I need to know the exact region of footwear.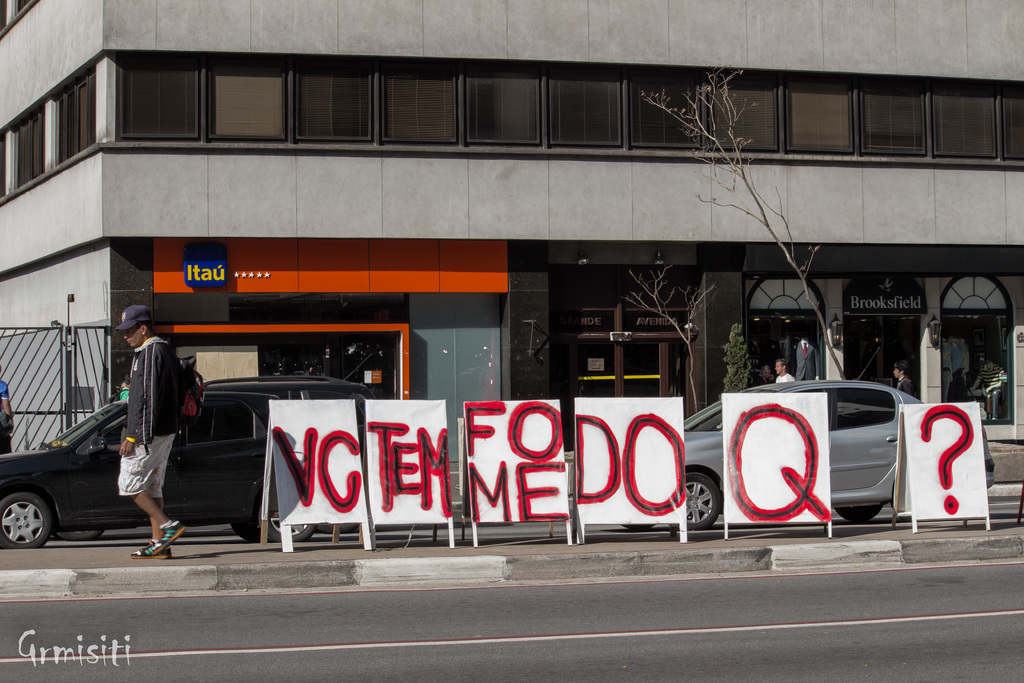
Region: (x1=147, y1=516, x2=185, y2=554).
